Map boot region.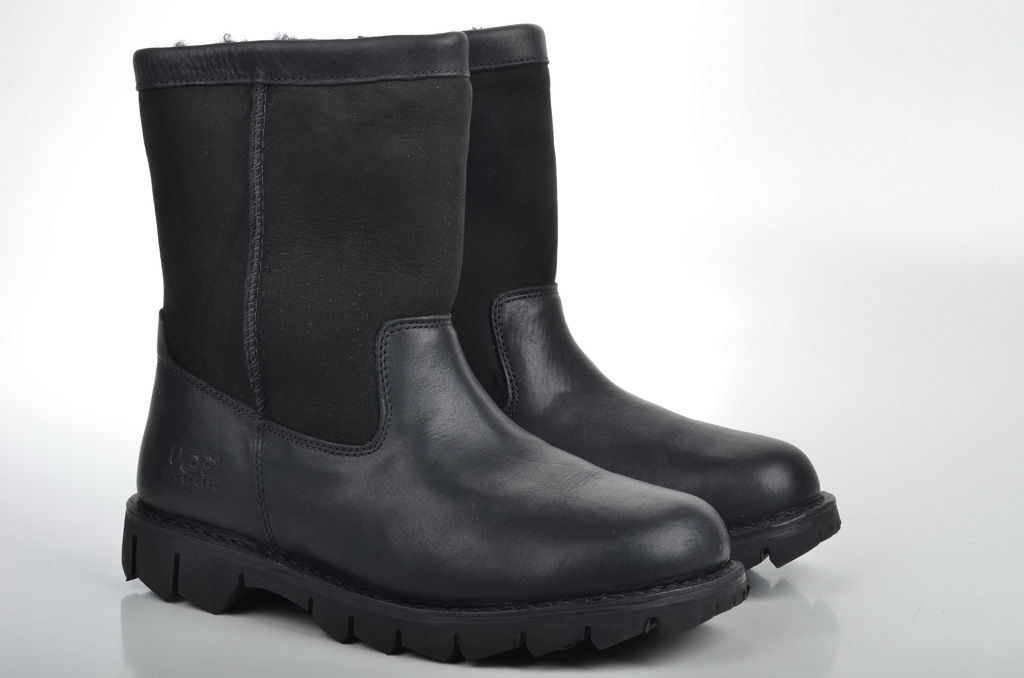
Mapped to [left=456, top=22, right=847, bottom=576].
